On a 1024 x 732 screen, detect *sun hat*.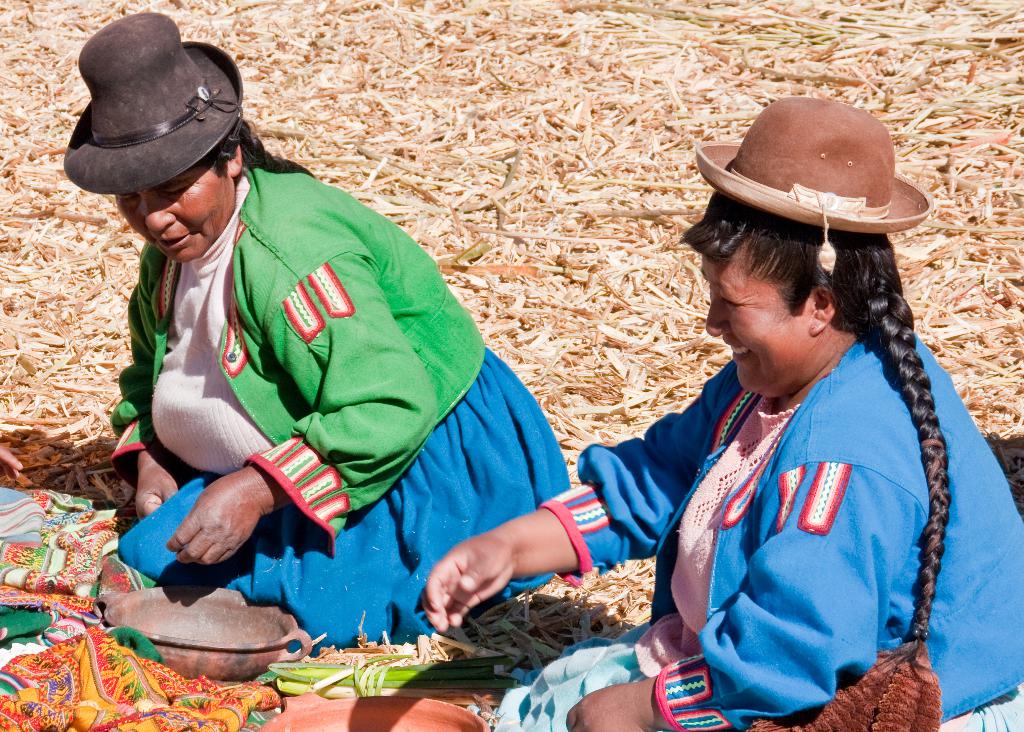
<bbox>684, 92, 939, 284</bbox>.
